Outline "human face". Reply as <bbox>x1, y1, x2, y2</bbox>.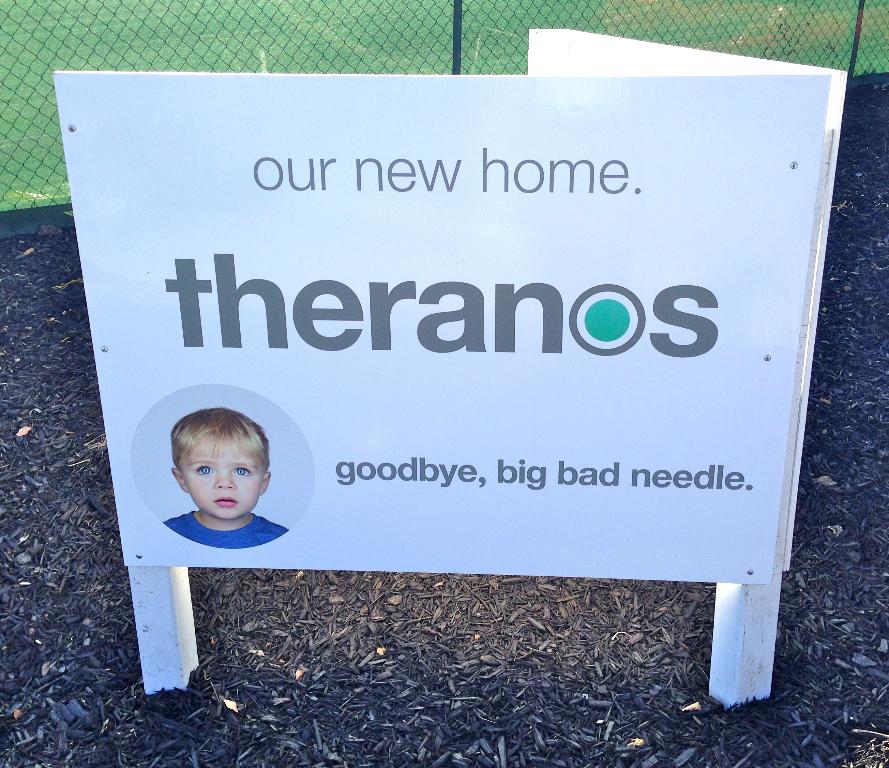
<bbox>178, 433, 263, 521</bbox>.
